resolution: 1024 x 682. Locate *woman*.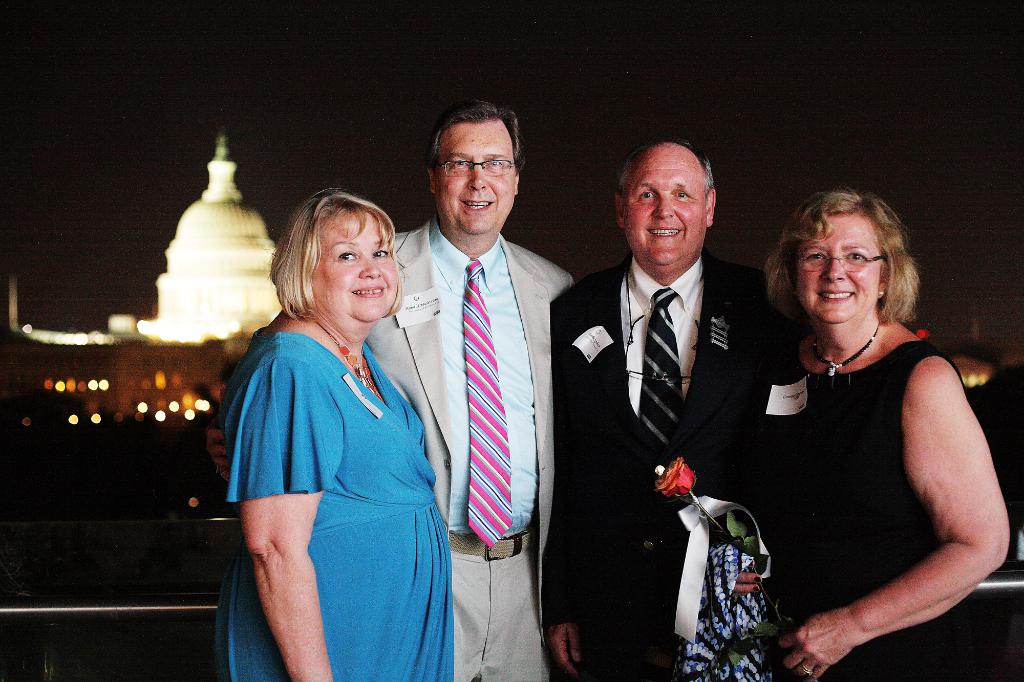
locate(209, 176, 452, 657).
